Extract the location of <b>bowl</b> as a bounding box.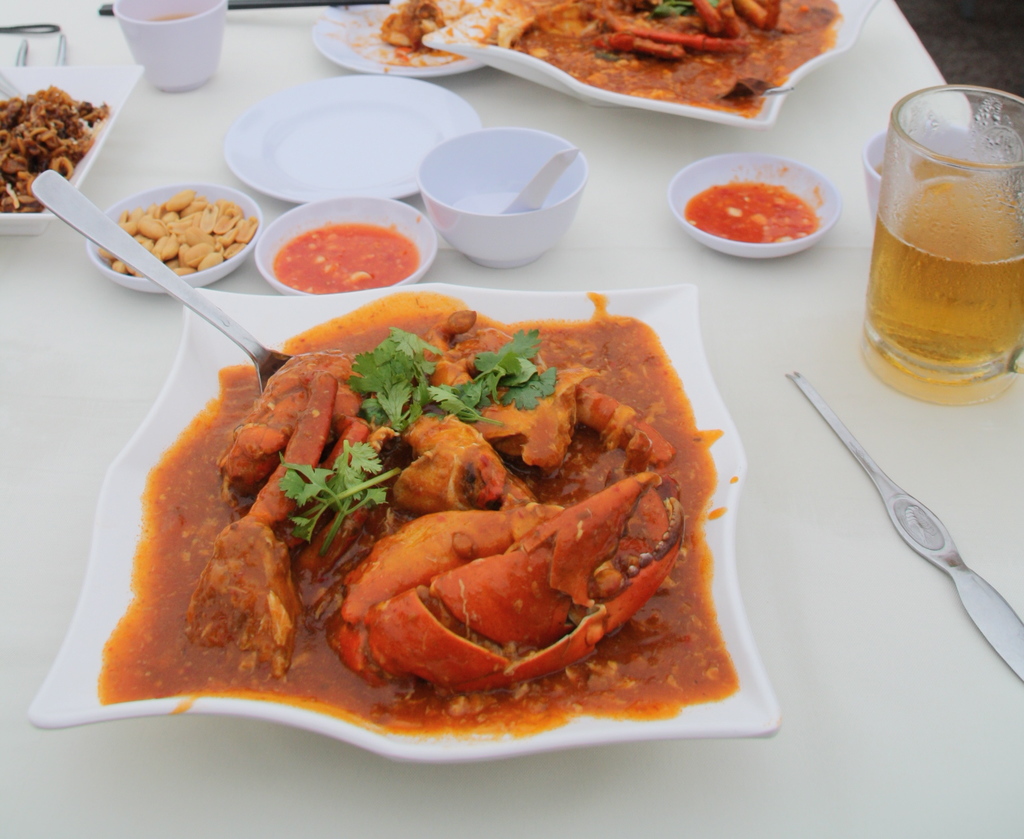
{"x1": 863, "y1": 131, "x2": 1007, "y2": 231}.
